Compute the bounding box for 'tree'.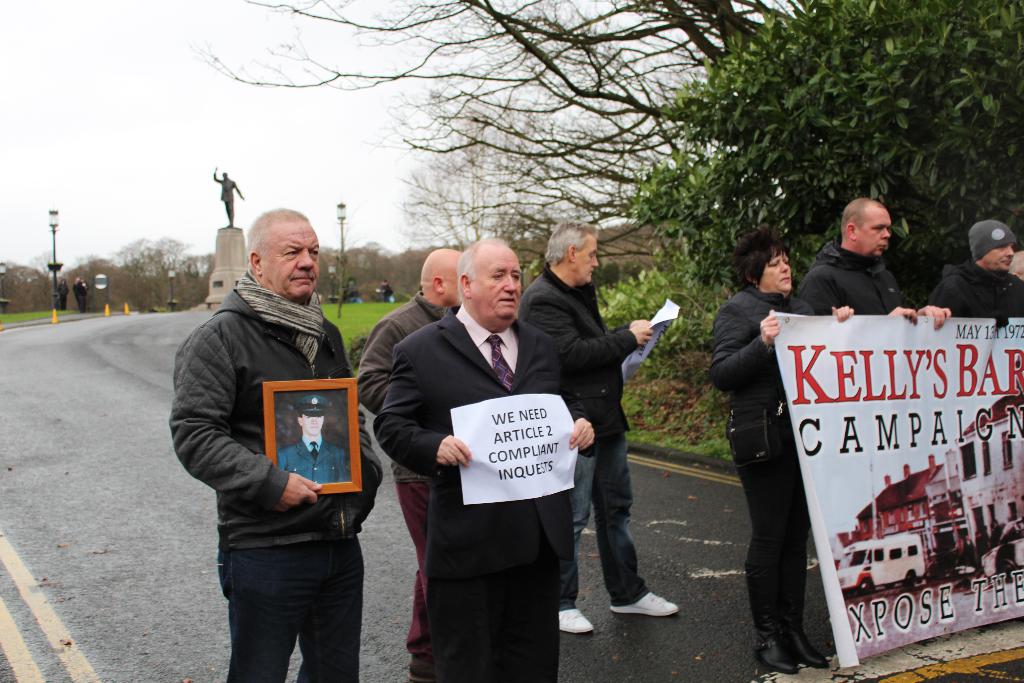
[383,89,585,252].
